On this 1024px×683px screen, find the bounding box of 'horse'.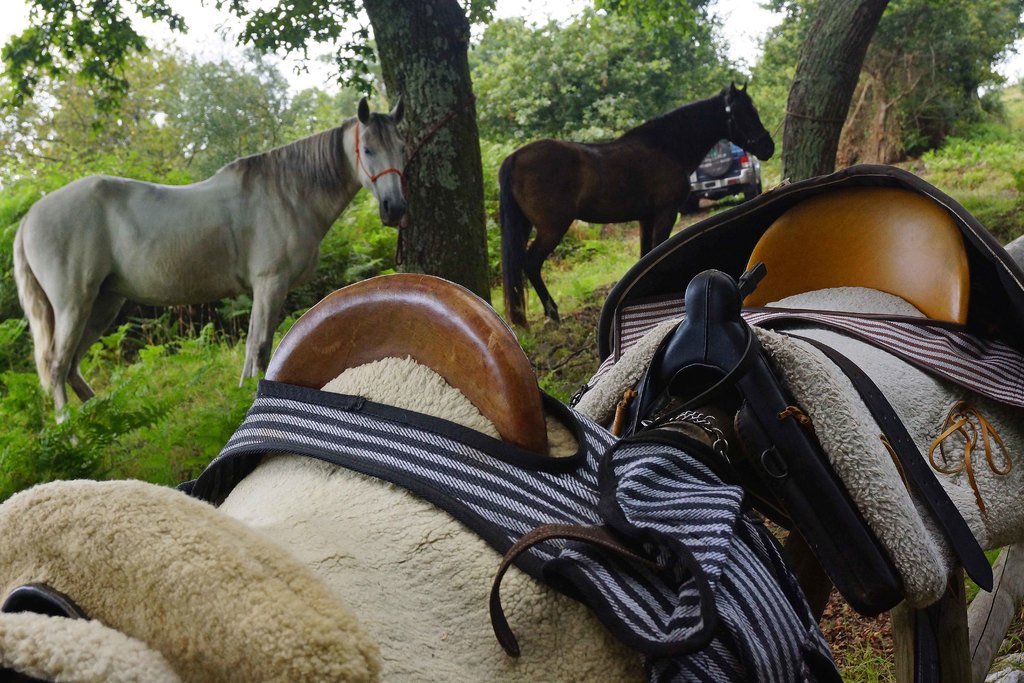
Bounding box: bbox=(498, 79, 776, 329).
